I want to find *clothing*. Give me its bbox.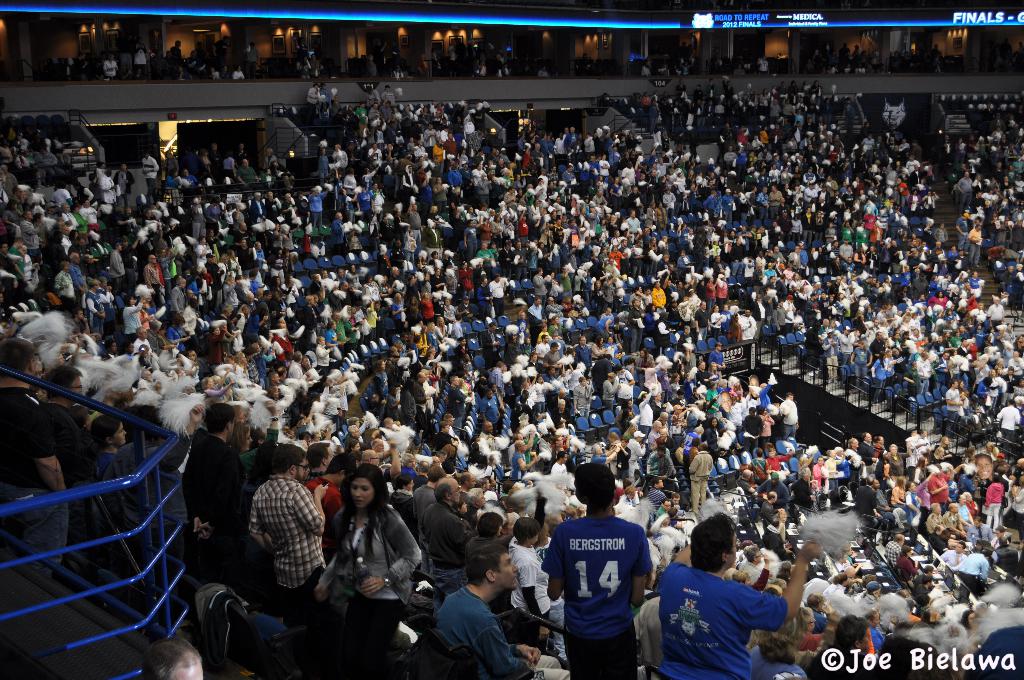
(left=611, top=263, right=623, bottom=287).
